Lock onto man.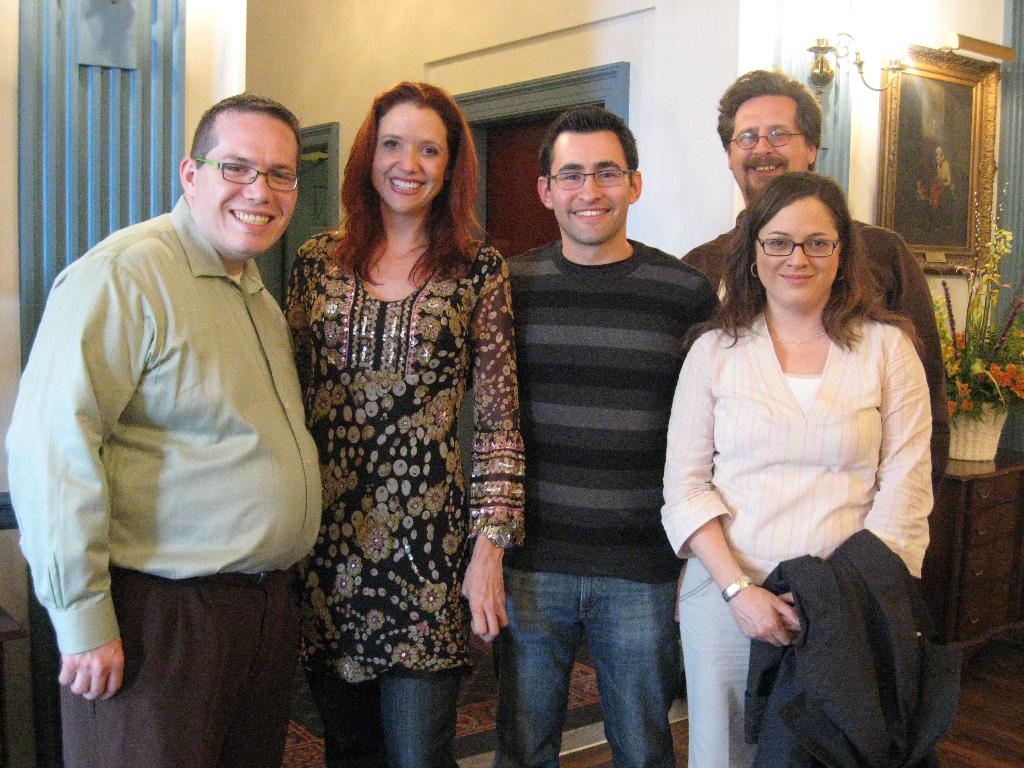
Locked: [x1=488, y1=105, x2=721, y2=767].
